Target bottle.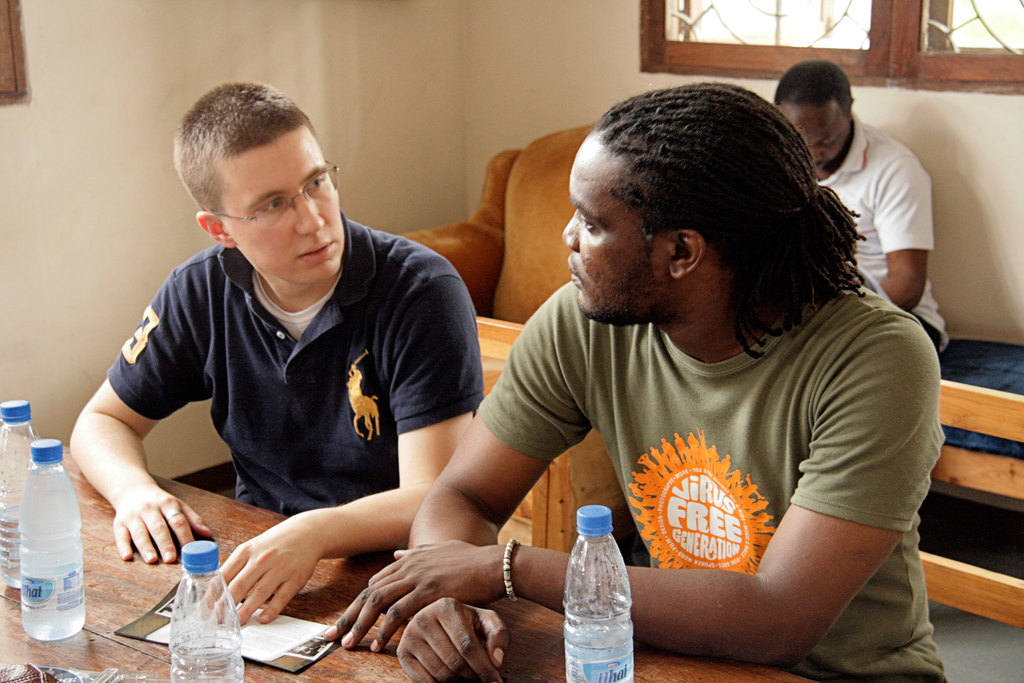
Target region: pyautogui.locateOnScreen(557, 525, 632, 680).
